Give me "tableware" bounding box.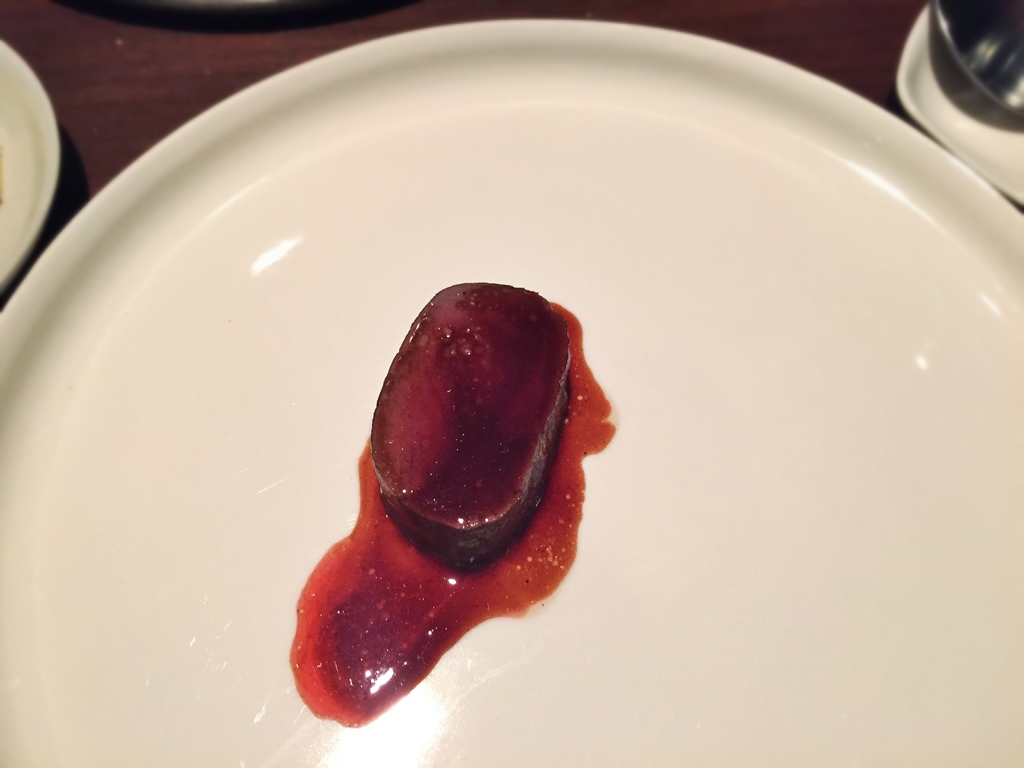
bbox(900, 4, 1023, 209).
